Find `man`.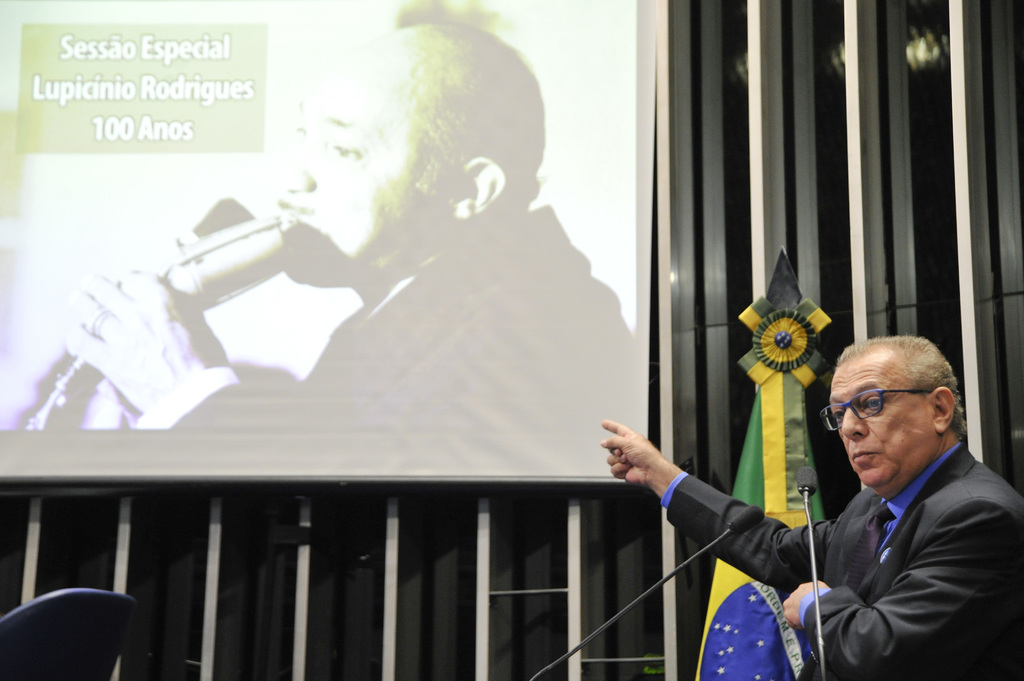
[left=82, top=58, right=679, bottom=617].
